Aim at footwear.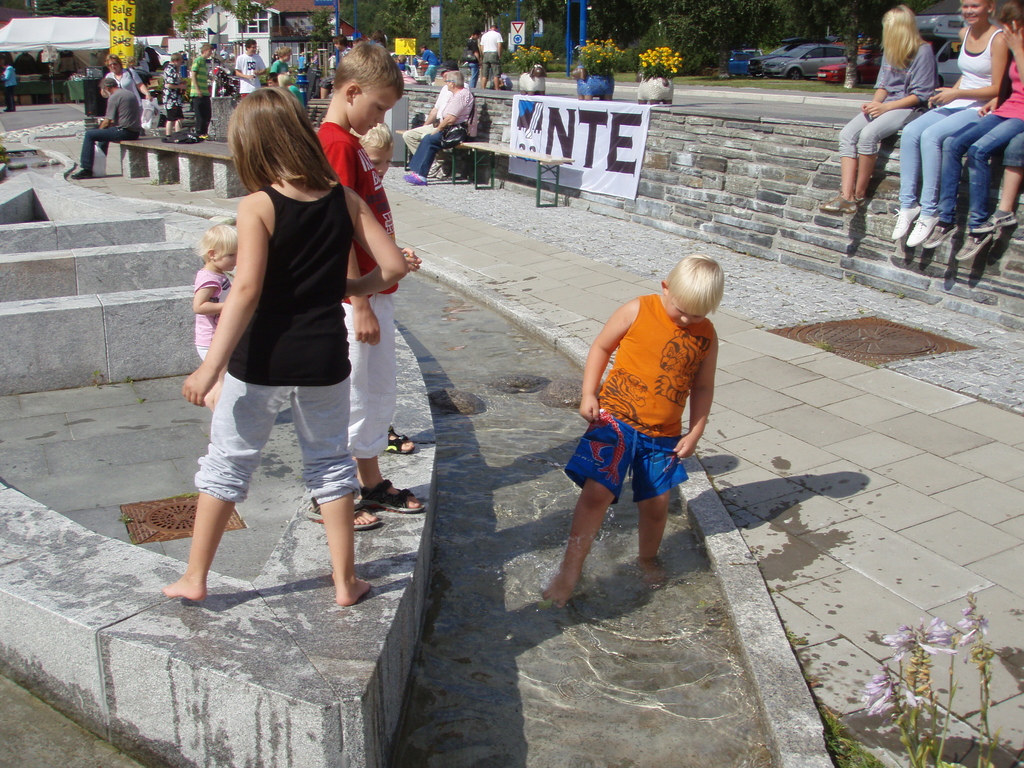
Aimed at select_region(403, 173, 422, 184).
